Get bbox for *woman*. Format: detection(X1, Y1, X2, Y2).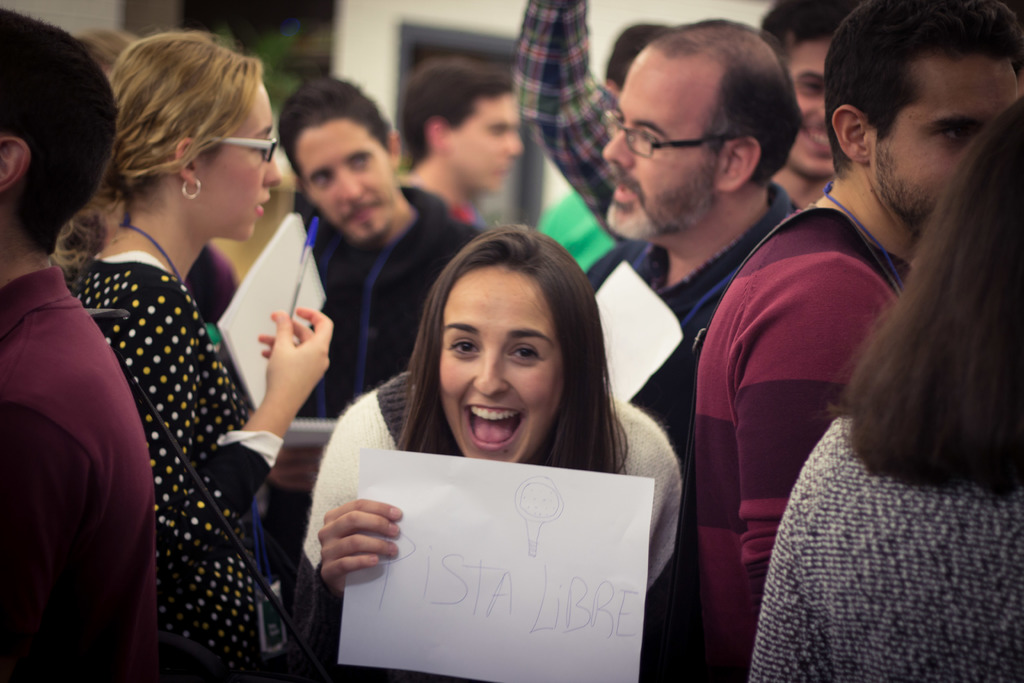
detection(21, 3, 317, 682).
